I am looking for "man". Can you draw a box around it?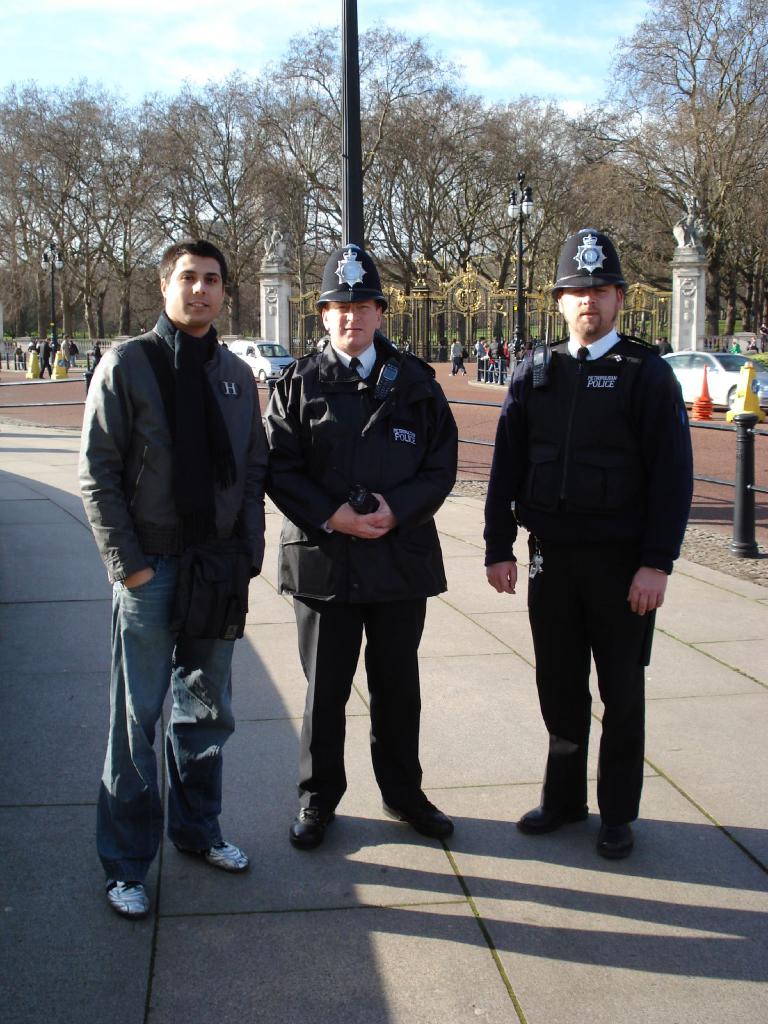
Sure, the bounding box is BBox(261, 245, 457, 849).
